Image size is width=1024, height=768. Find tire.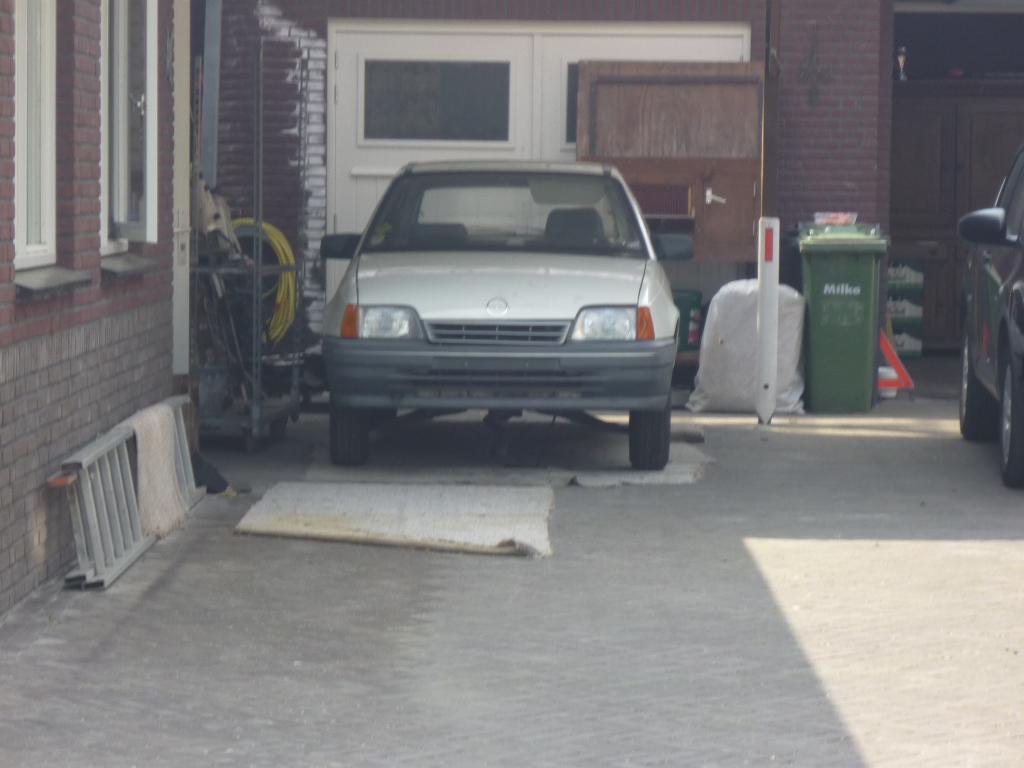
x1=622 y1=391 x2=667 y2=474.
